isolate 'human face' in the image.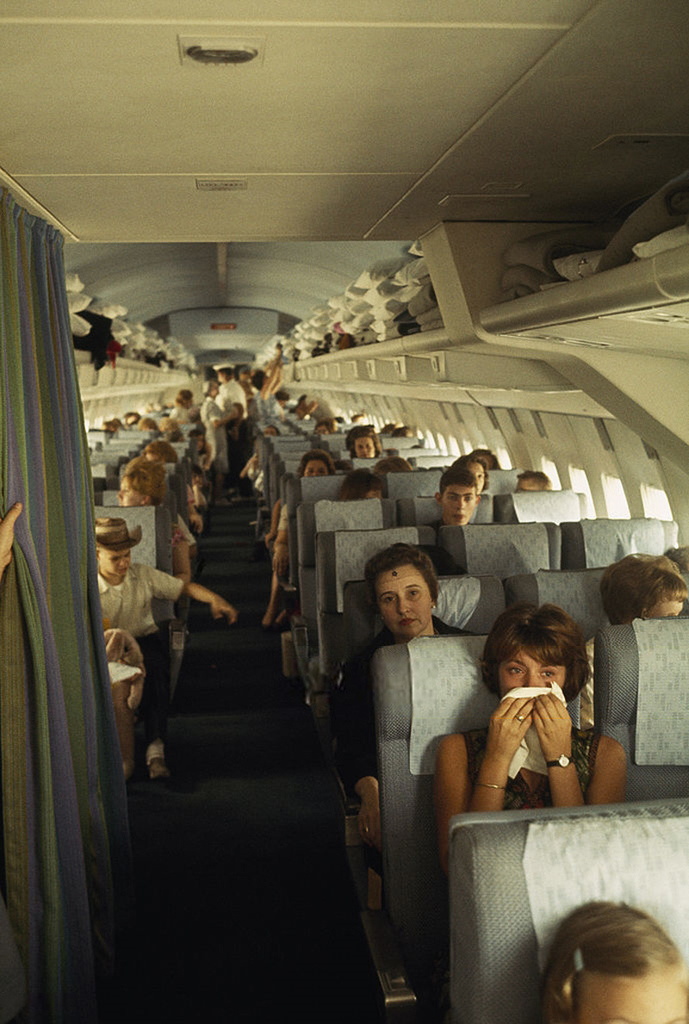
Isolated region: [x1=368, y1=484, x2=382, y2=502].
